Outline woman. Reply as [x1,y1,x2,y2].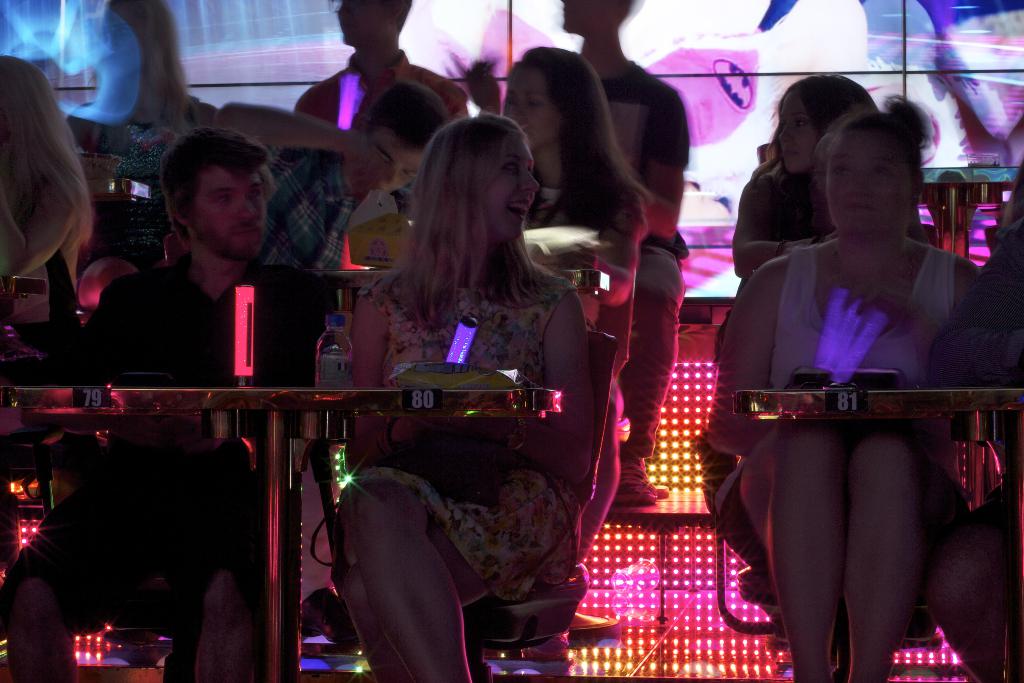
[325,109,596,682].
